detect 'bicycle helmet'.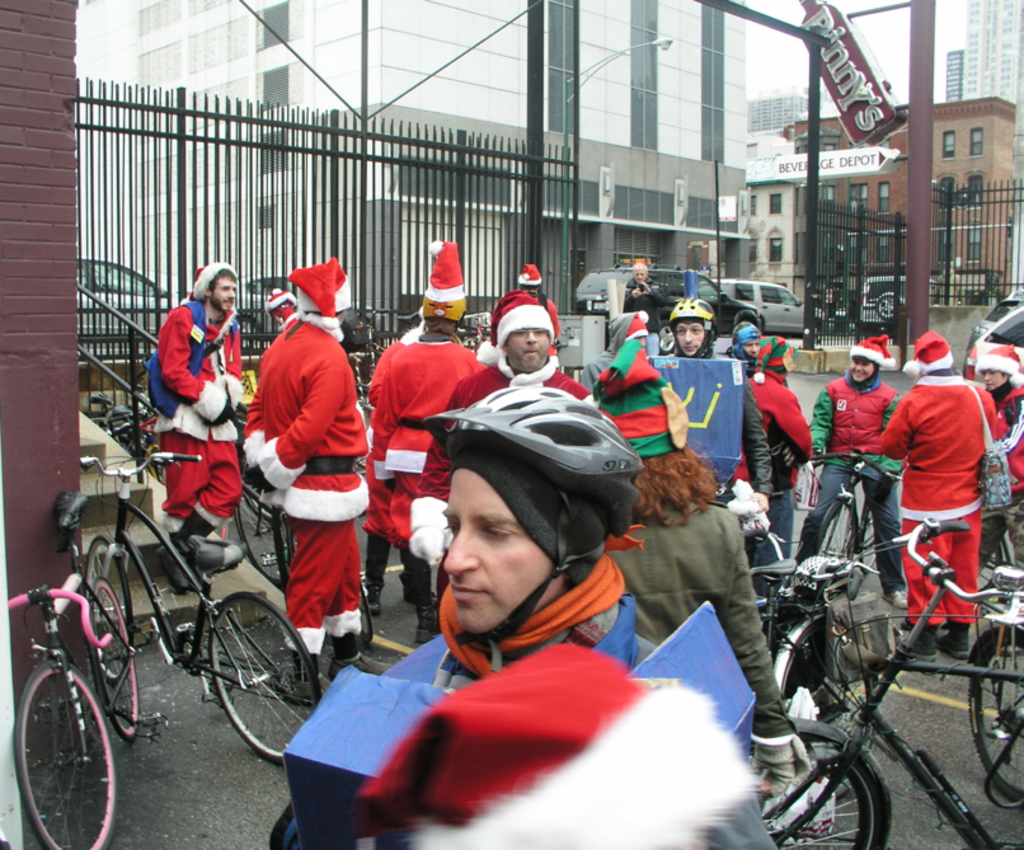
Detected at {"left": 424, "top": 382, "right": 642, "bottom": 667}.
